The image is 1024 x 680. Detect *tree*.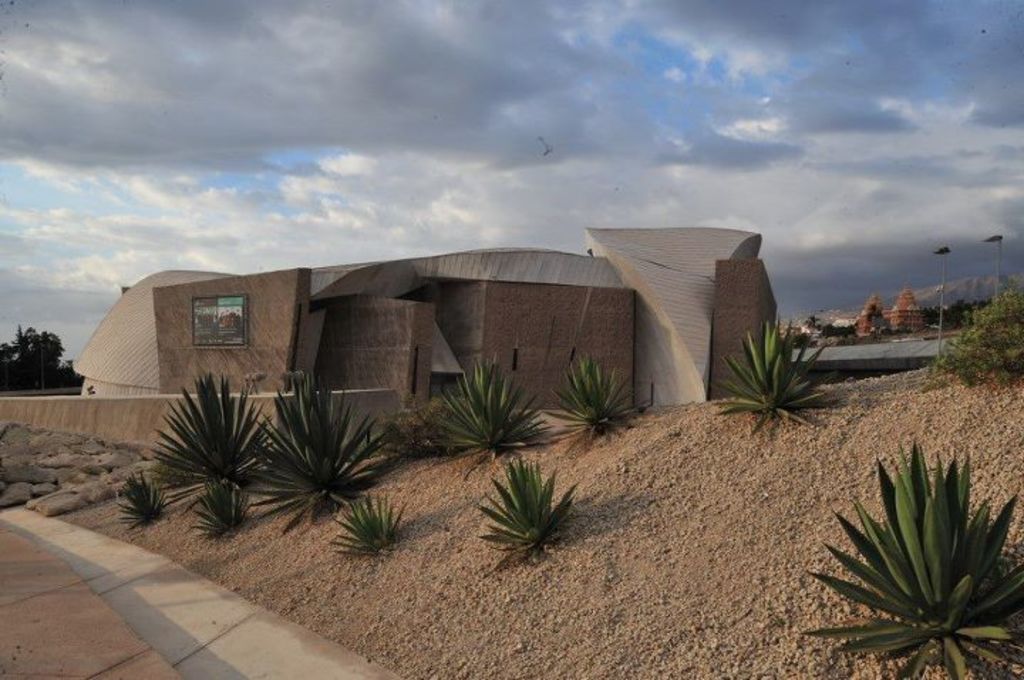
Detection: bbox(0, 314, 90, 383).
